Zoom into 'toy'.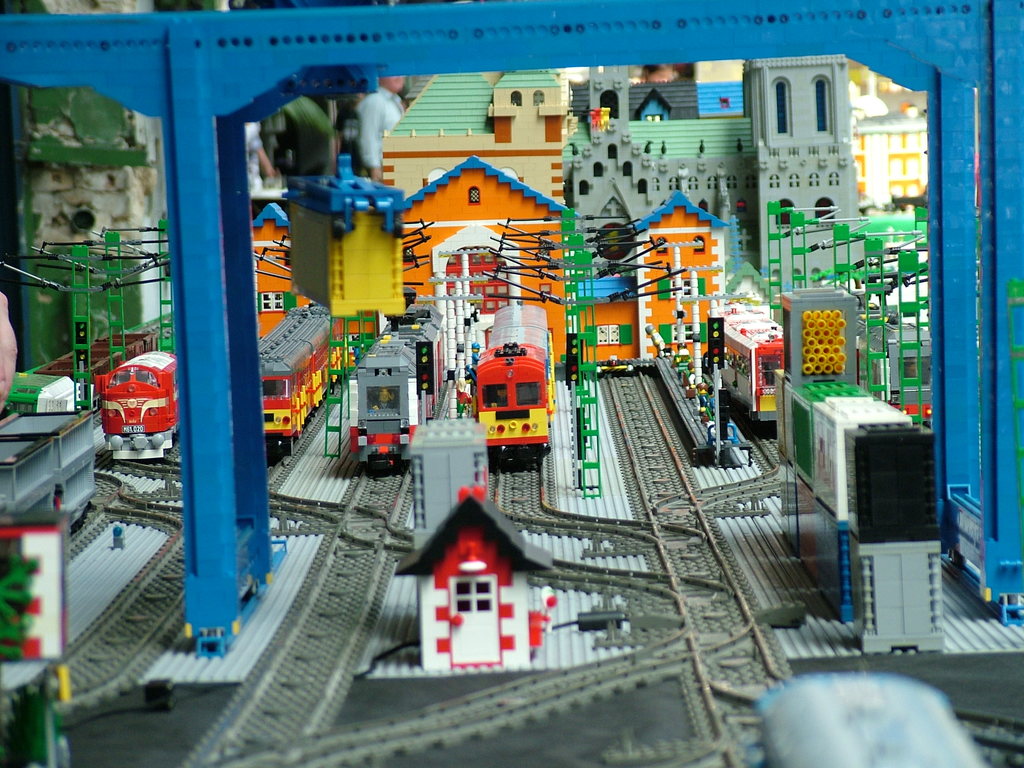
Zoom target: select_region(0, 509, 78, 767).
